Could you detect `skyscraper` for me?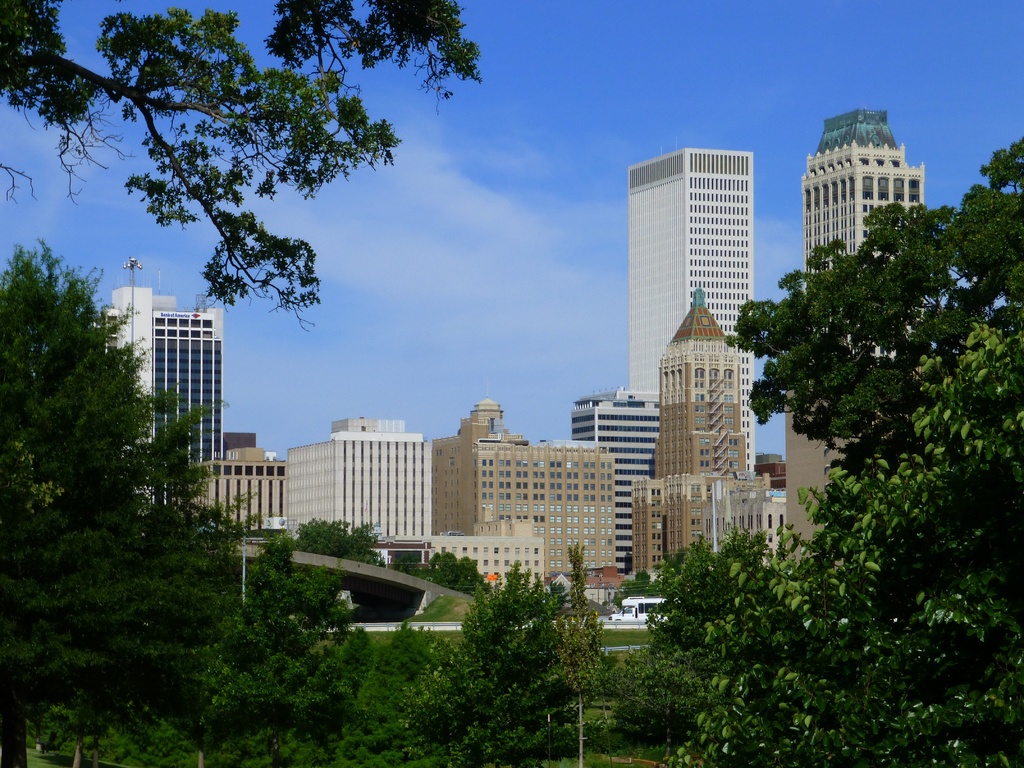
Detection result: [left=568, top=387, right=667, bottom=568].
